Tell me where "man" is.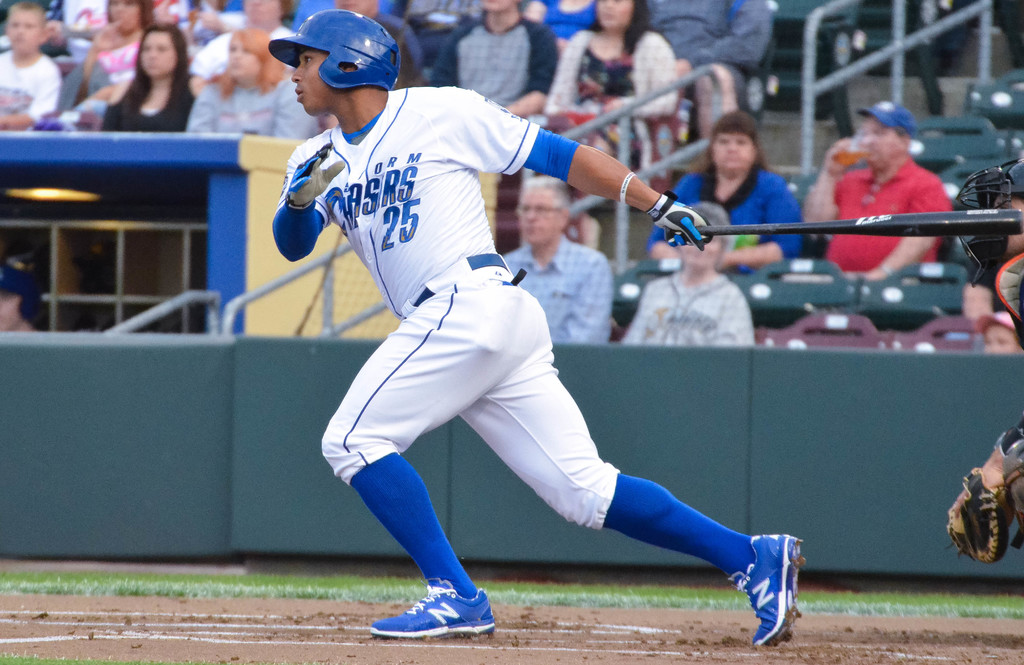
"man" is at 227/27/804/643.
